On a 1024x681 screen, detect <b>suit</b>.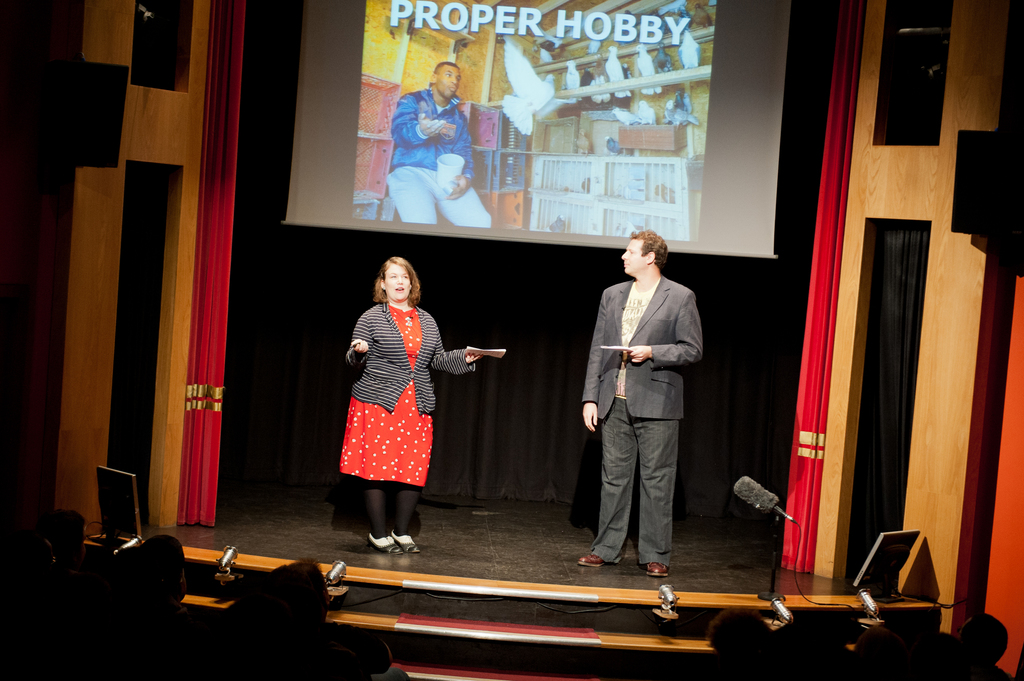
[x1=586, y1=250, x2=701, y2=571].
